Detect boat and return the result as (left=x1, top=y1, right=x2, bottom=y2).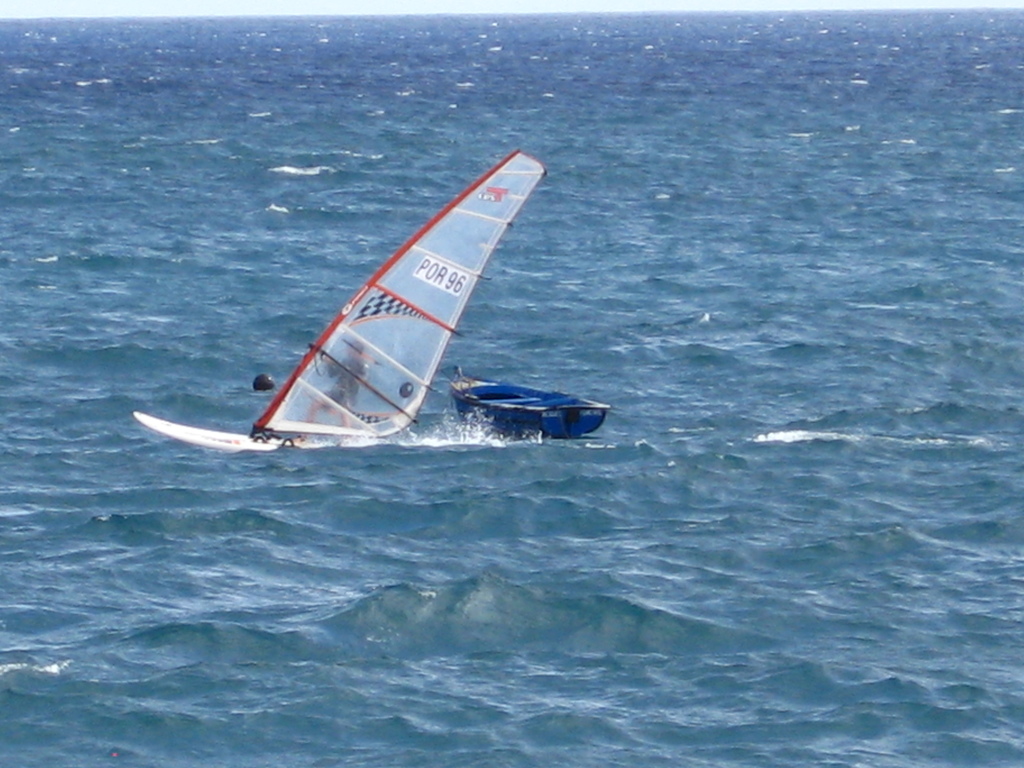
(left=449, top=368, right=610, bottom=441).
